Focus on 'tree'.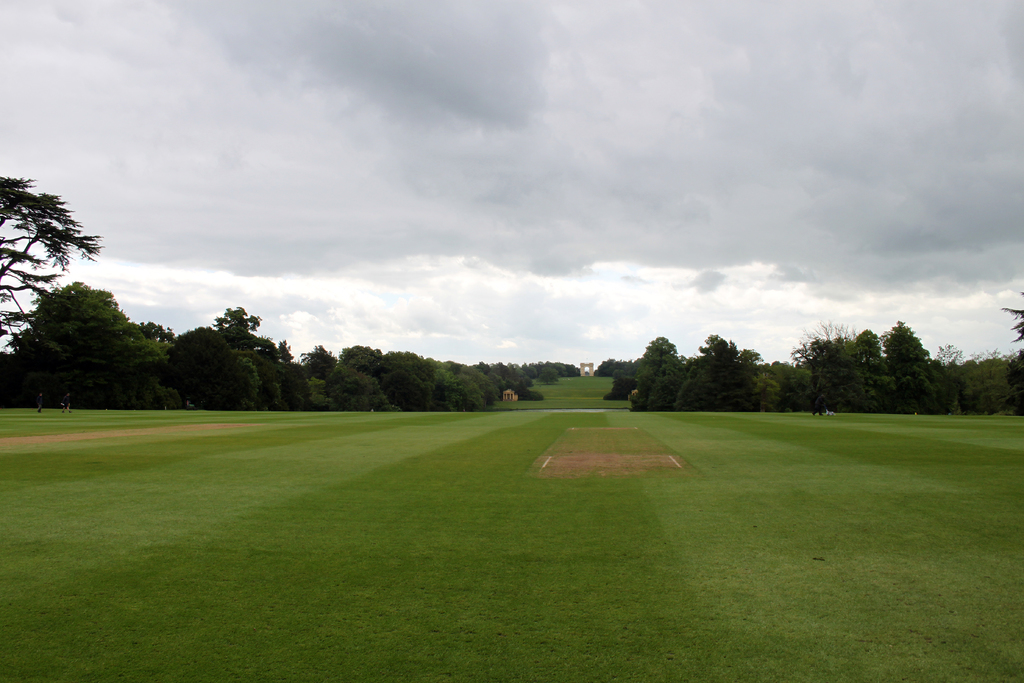
Focused at bbox=(0, 177, 104, 379).
